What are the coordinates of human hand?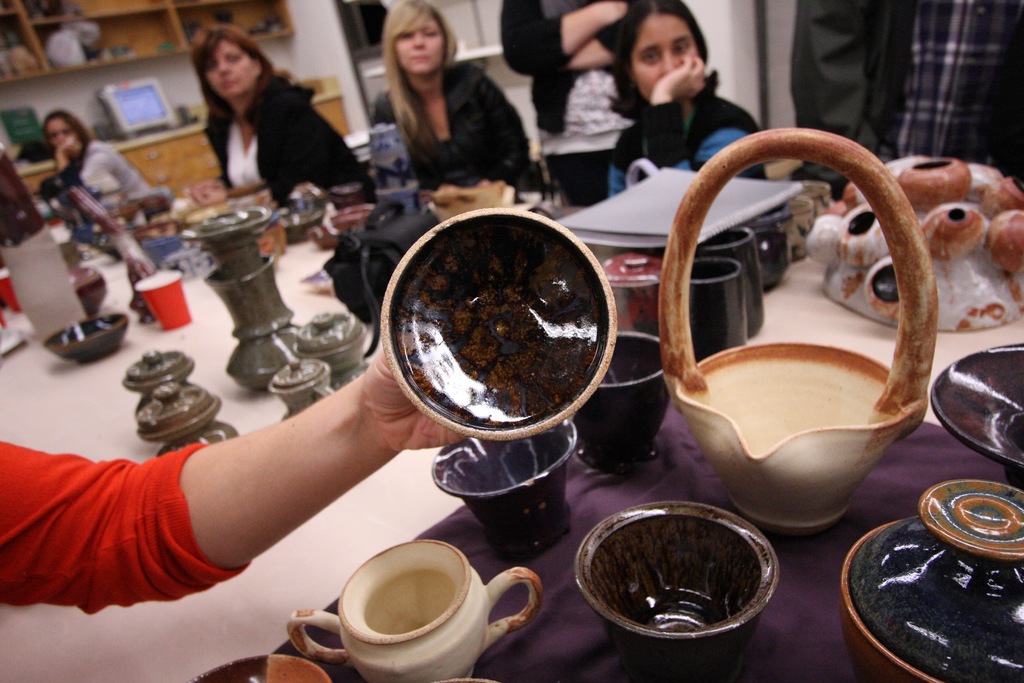
<box>59,131,84,160</box>.
